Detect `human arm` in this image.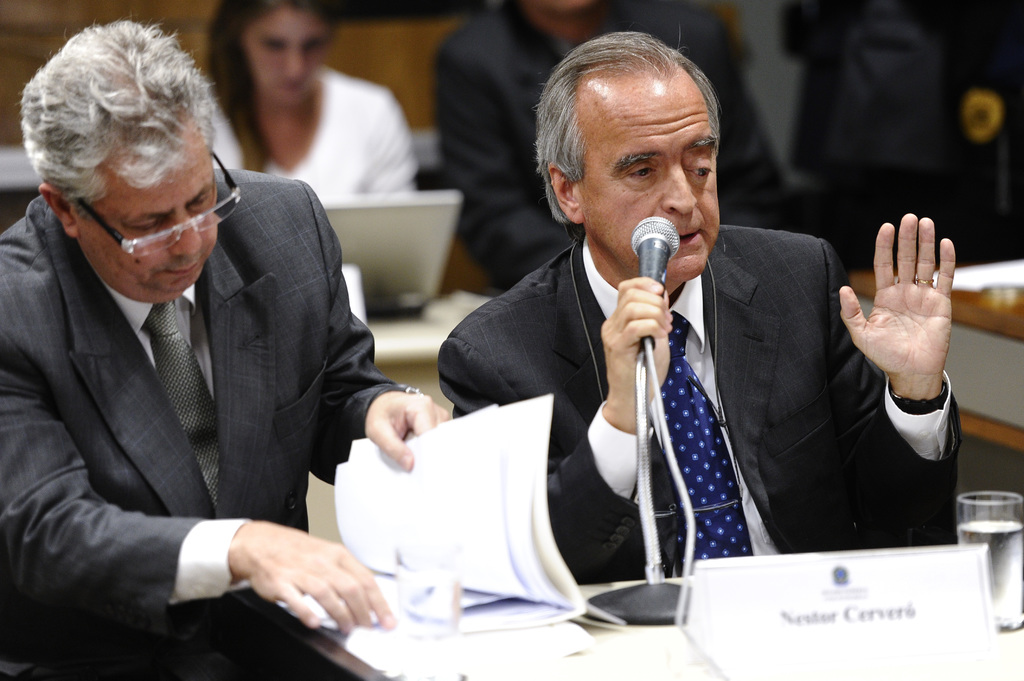
Detection: box=[442, 273, 672, 590].
